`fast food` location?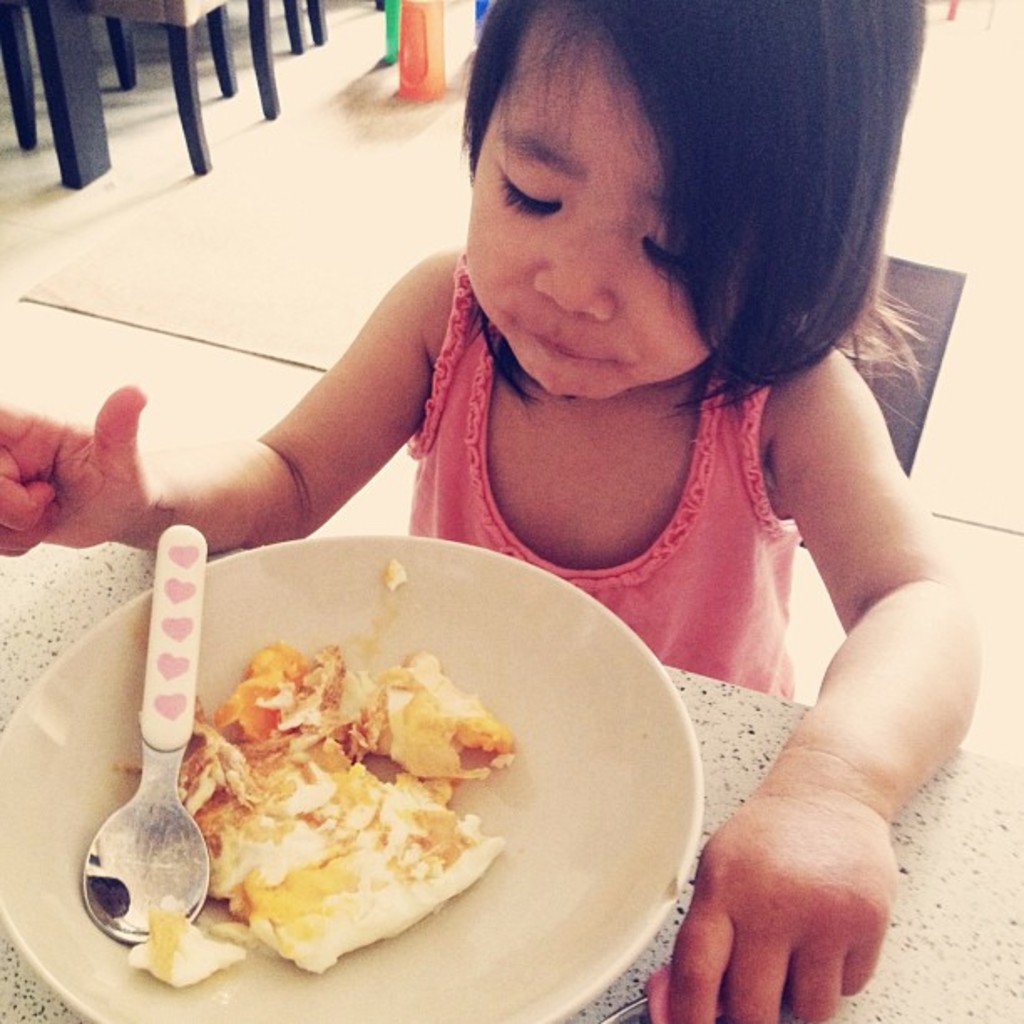
(left=127, top=897, right=236, bottom=991)
